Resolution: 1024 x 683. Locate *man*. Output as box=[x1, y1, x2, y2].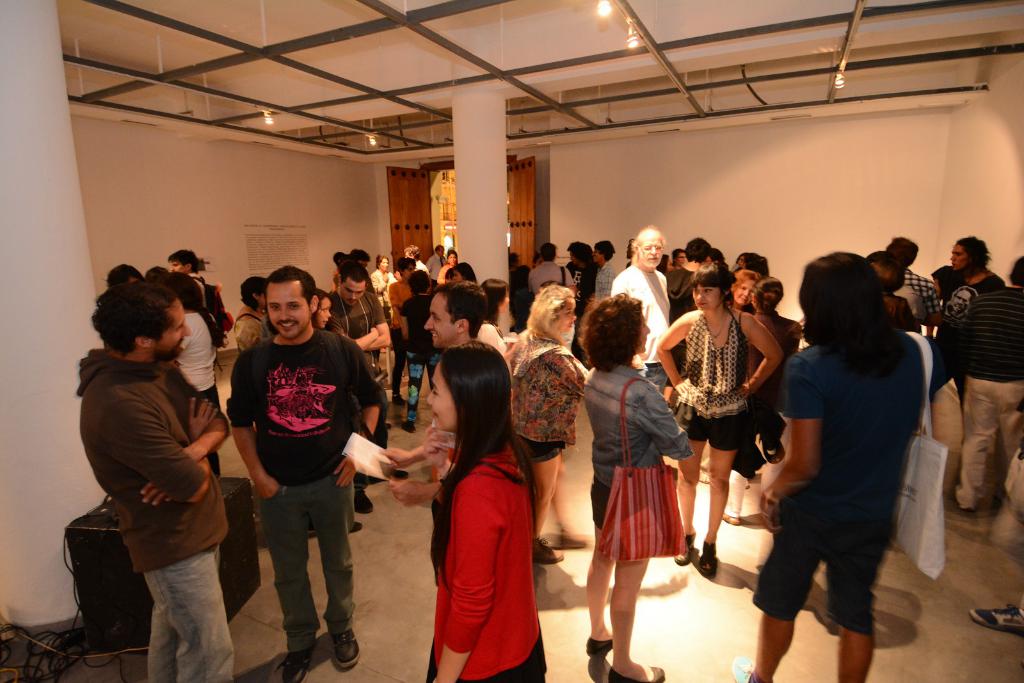
box=[958, 257, 1023, 506].
